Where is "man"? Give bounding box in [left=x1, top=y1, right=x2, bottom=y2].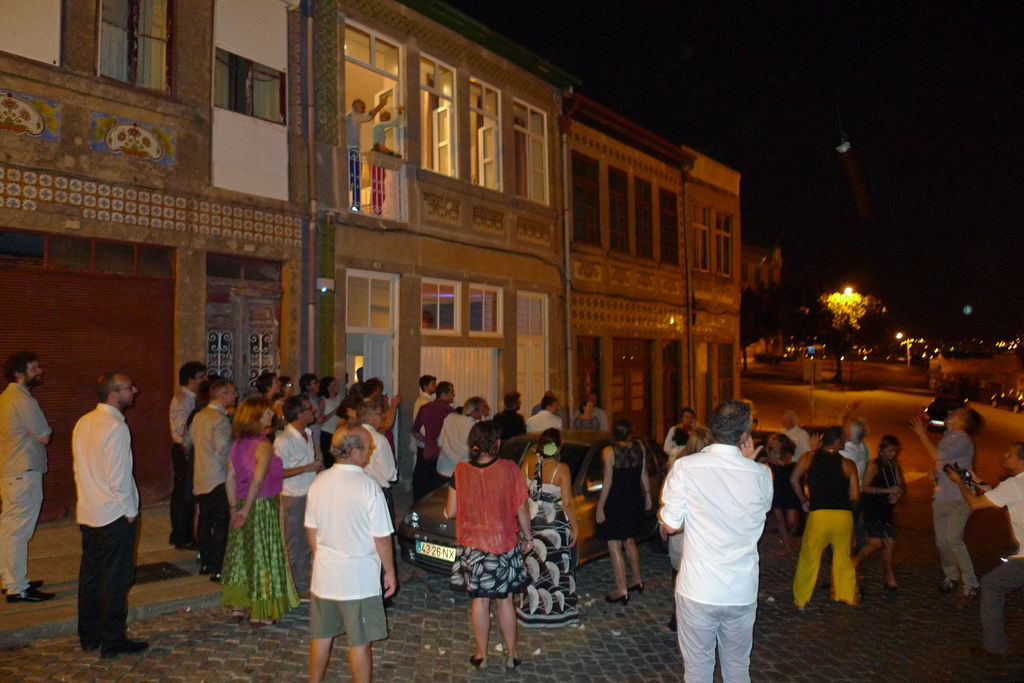
[left=303, top=419, right=398, bottom=682].
